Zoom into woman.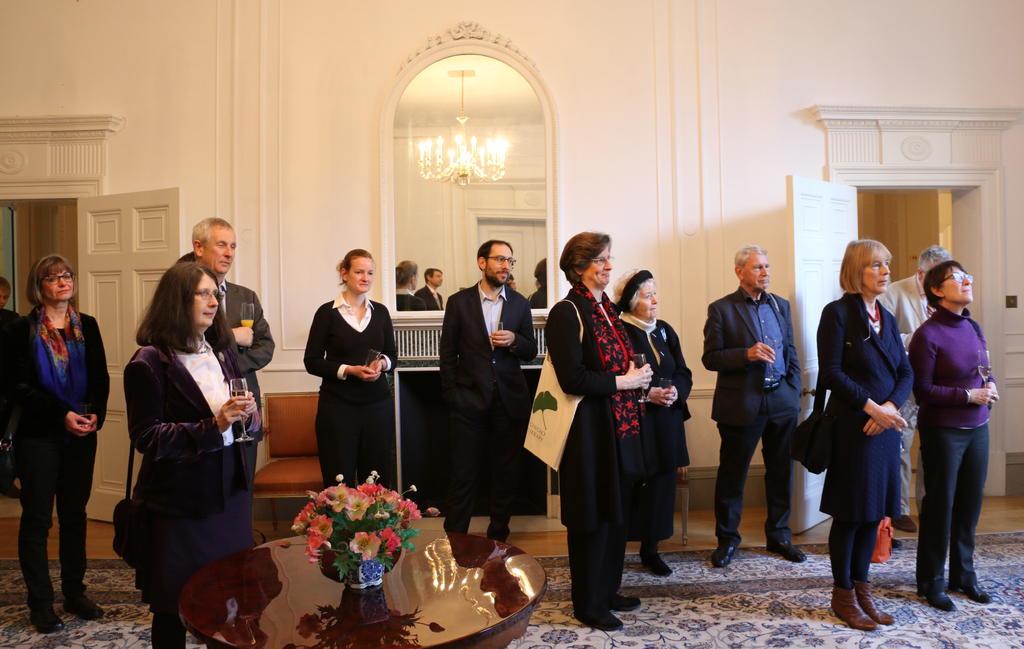
Zoom target: (611,268,694,578).
